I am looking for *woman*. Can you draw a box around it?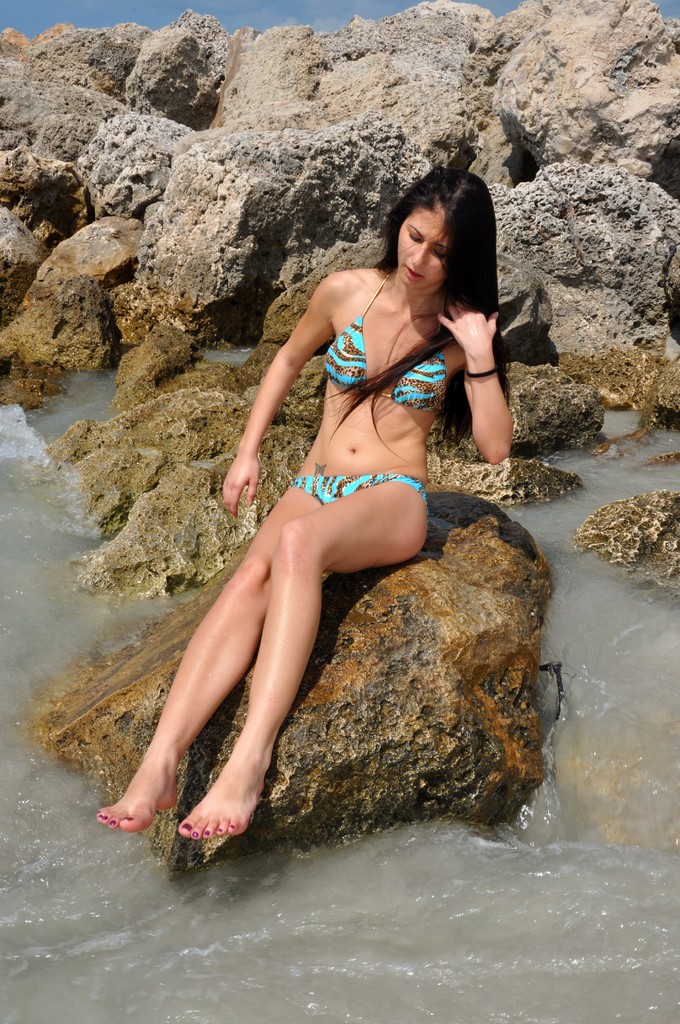
Sure, the bounding box is [78,143,558,860].
